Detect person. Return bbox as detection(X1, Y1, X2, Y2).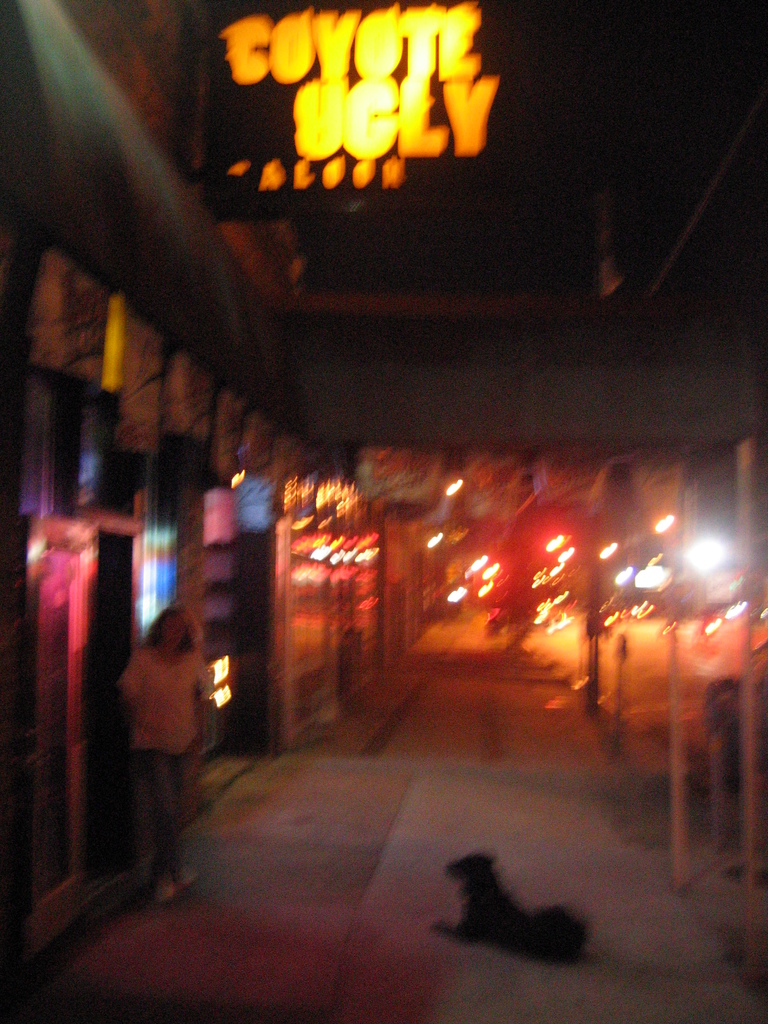
detection(102, 601, 221, 906).
